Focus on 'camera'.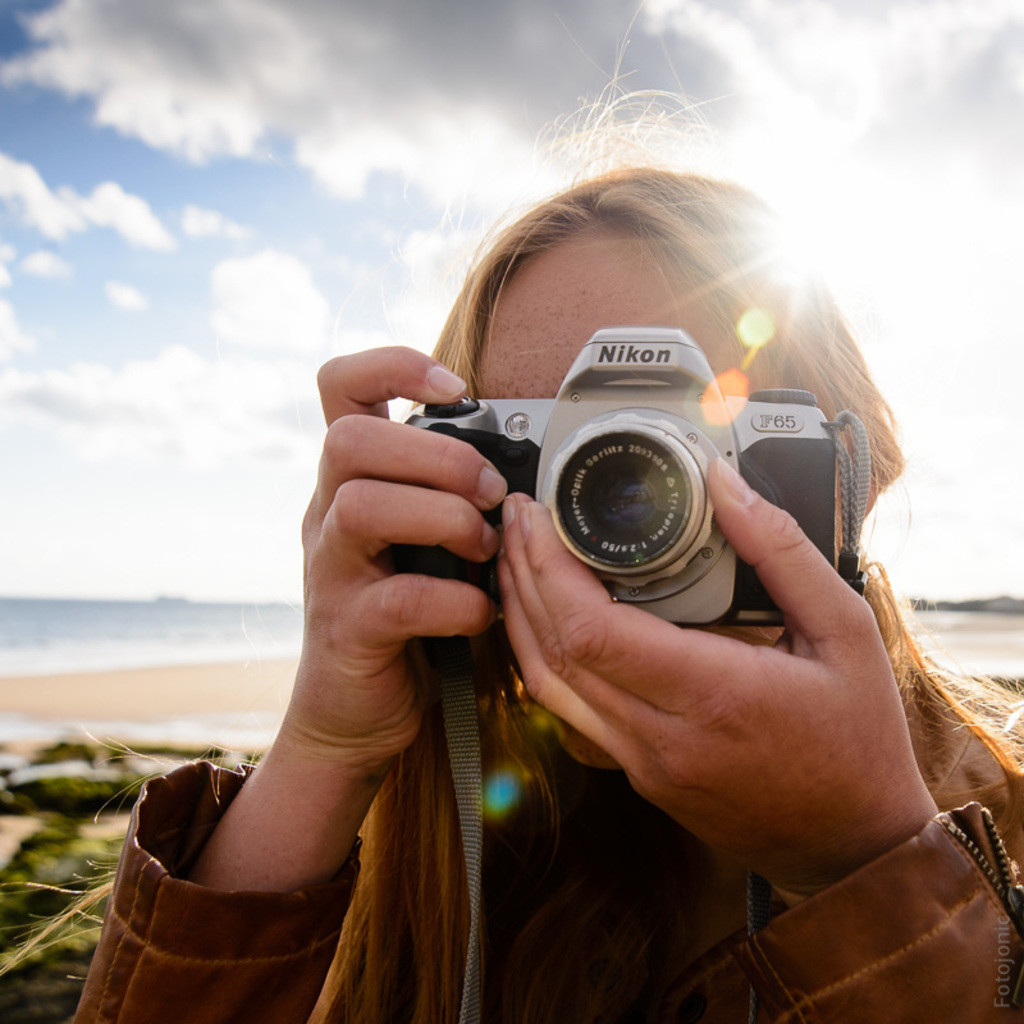
Focused at [413,325,851,669].
